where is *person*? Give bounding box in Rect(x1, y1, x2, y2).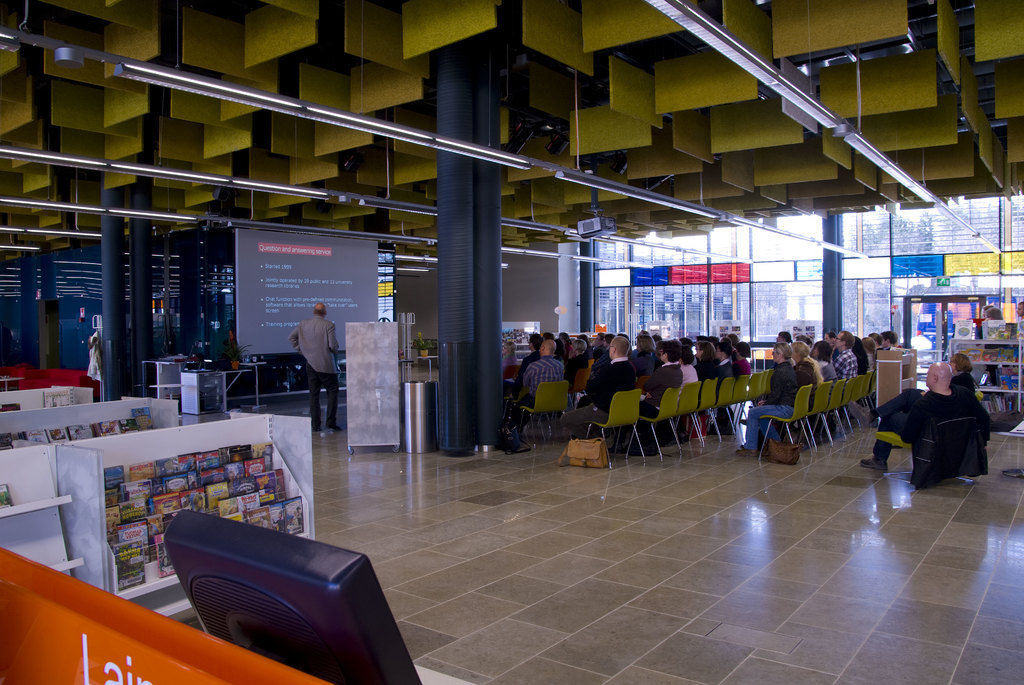
Rect(861, 361, 968, 466).
